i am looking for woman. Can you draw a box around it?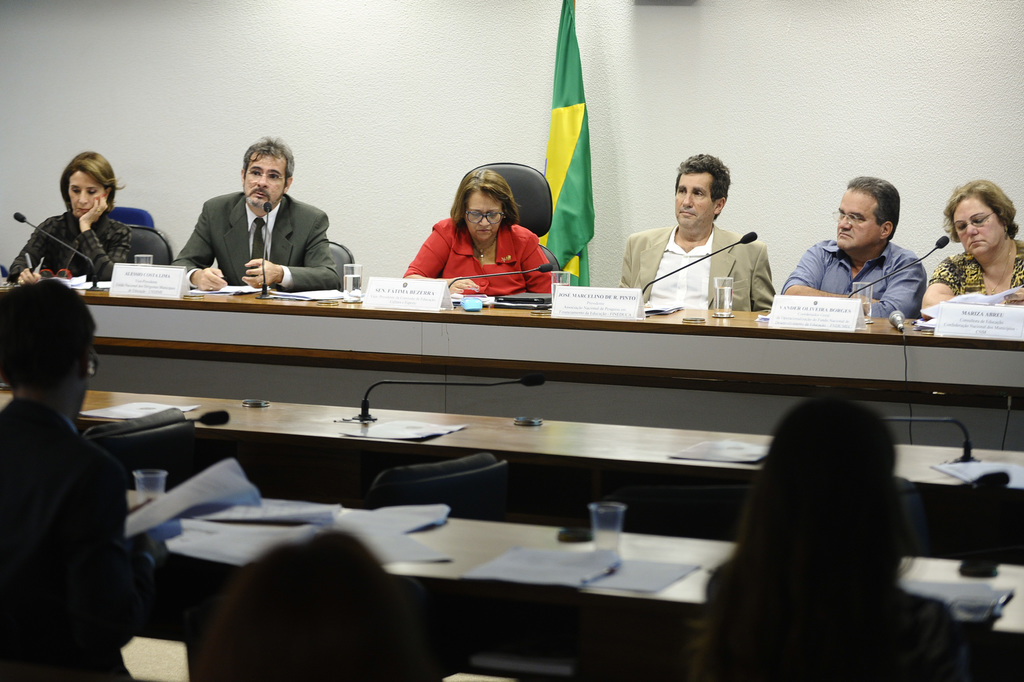
Sure, the bounding box is <box>401,164,560,302</box>.
